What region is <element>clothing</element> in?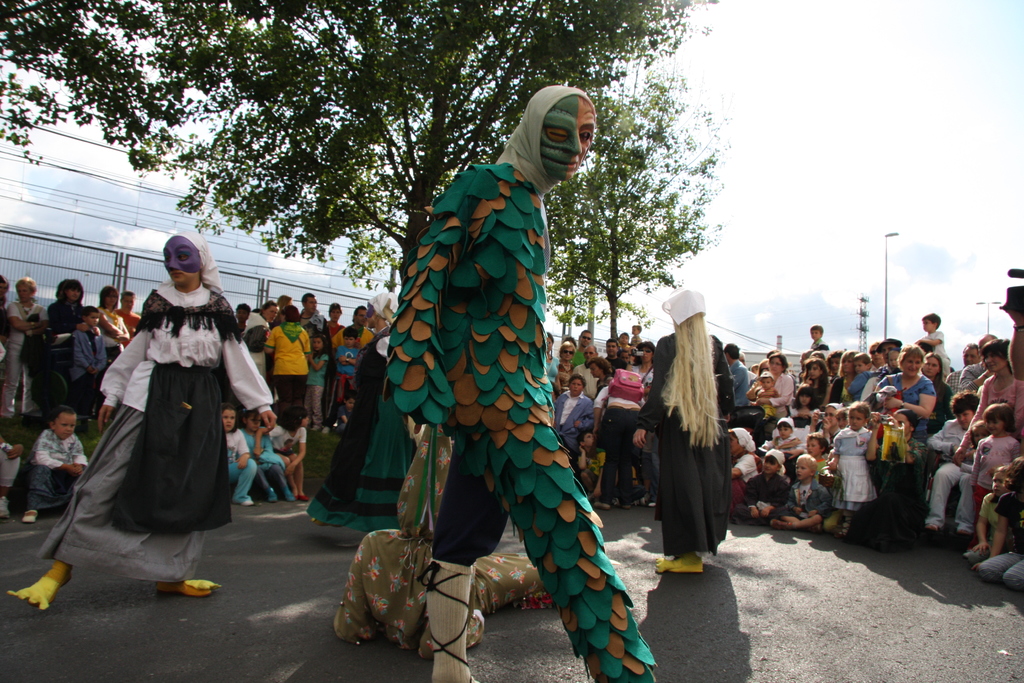
bbox=(573, 363, 600, 400).
